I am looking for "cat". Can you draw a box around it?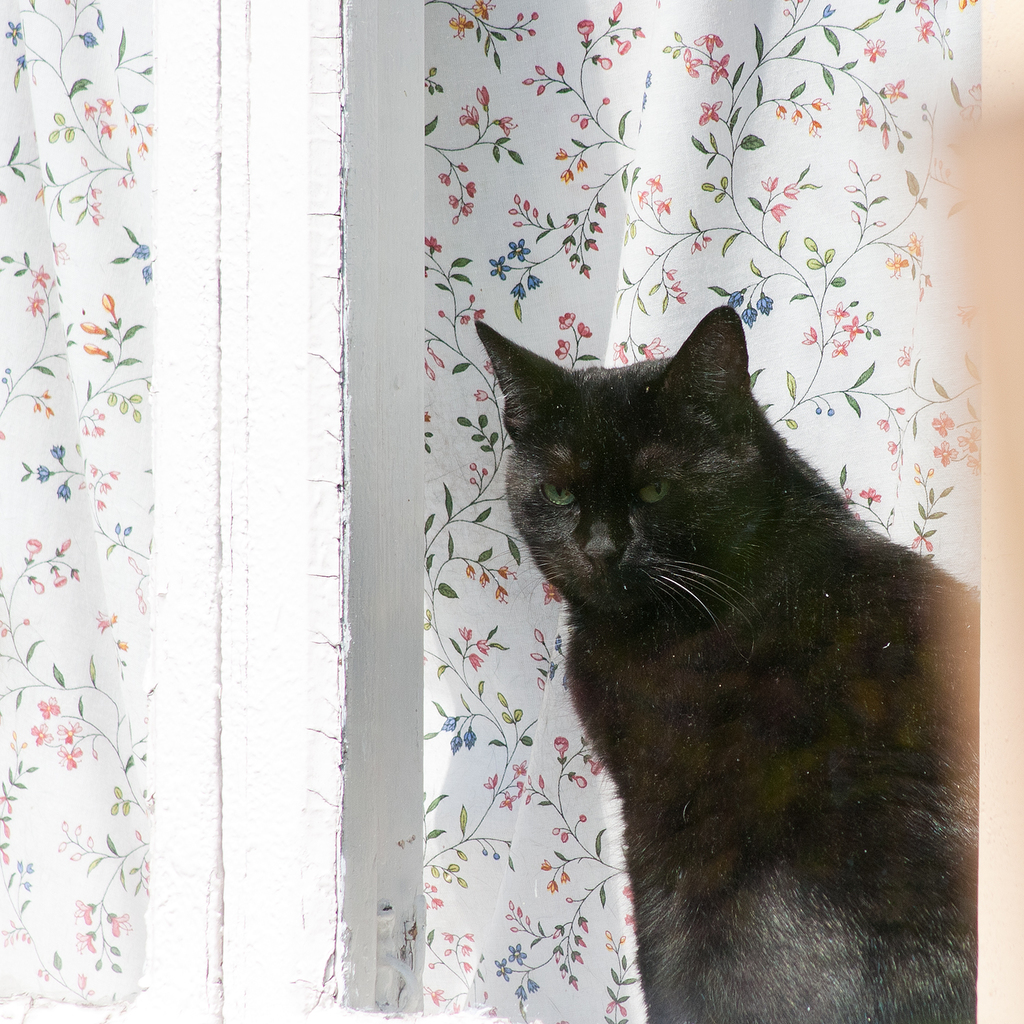
Sure, the bounding box is bbox(474, 315, 986, 1016).
